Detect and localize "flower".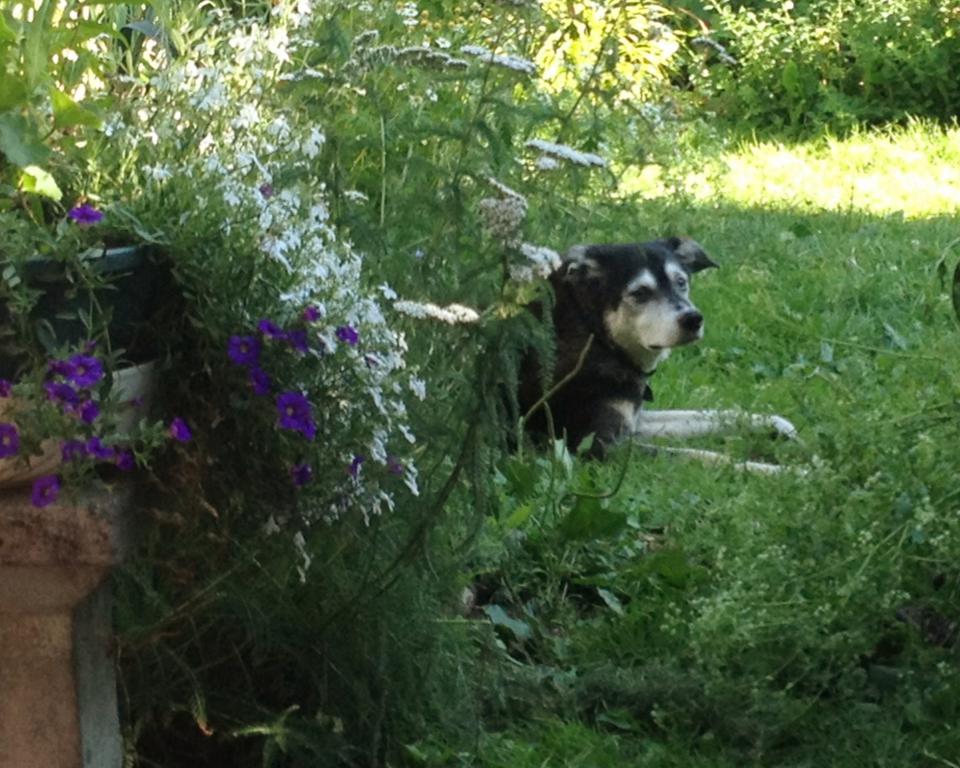
Localized at {"x1": 379, "y1": 299, "x2": 472, "y2": 329}.
